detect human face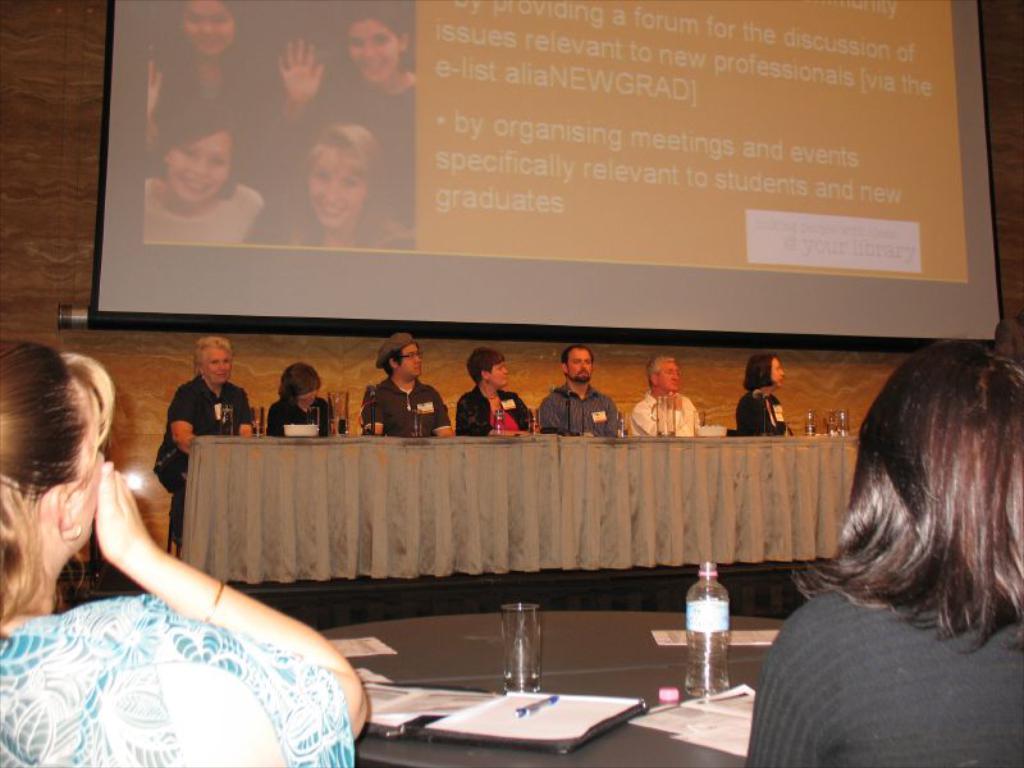
detection(771, 355, 781, 379)
